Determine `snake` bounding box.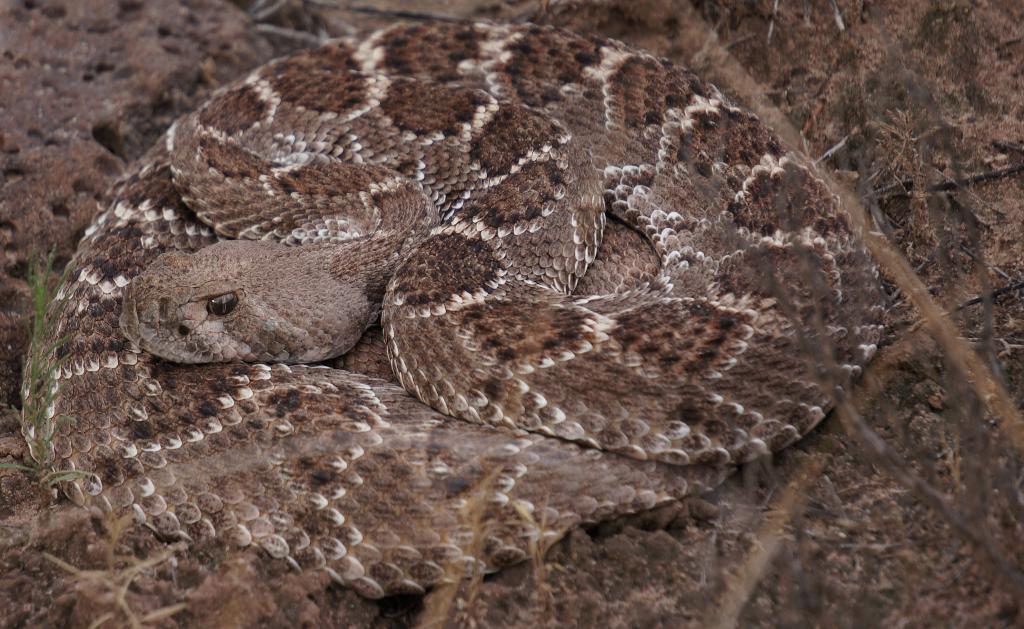
Determined: <box>20,1,900,603</box>.
